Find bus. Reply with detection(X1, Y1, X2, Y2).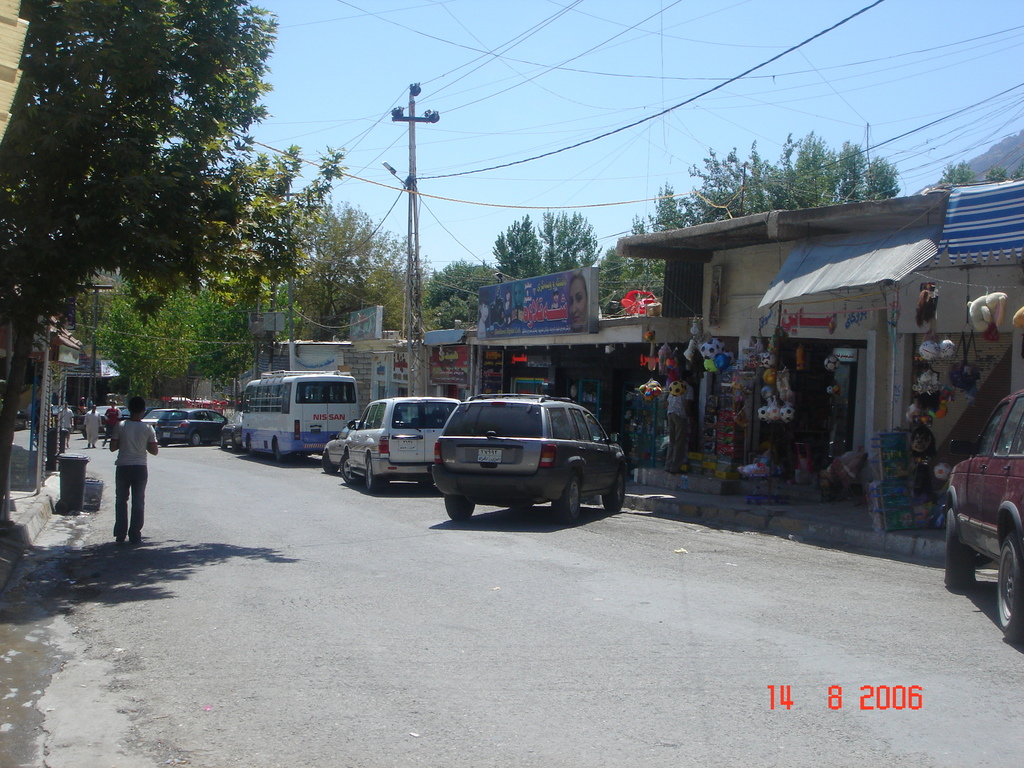
detection(239, 366, 362, 461).
